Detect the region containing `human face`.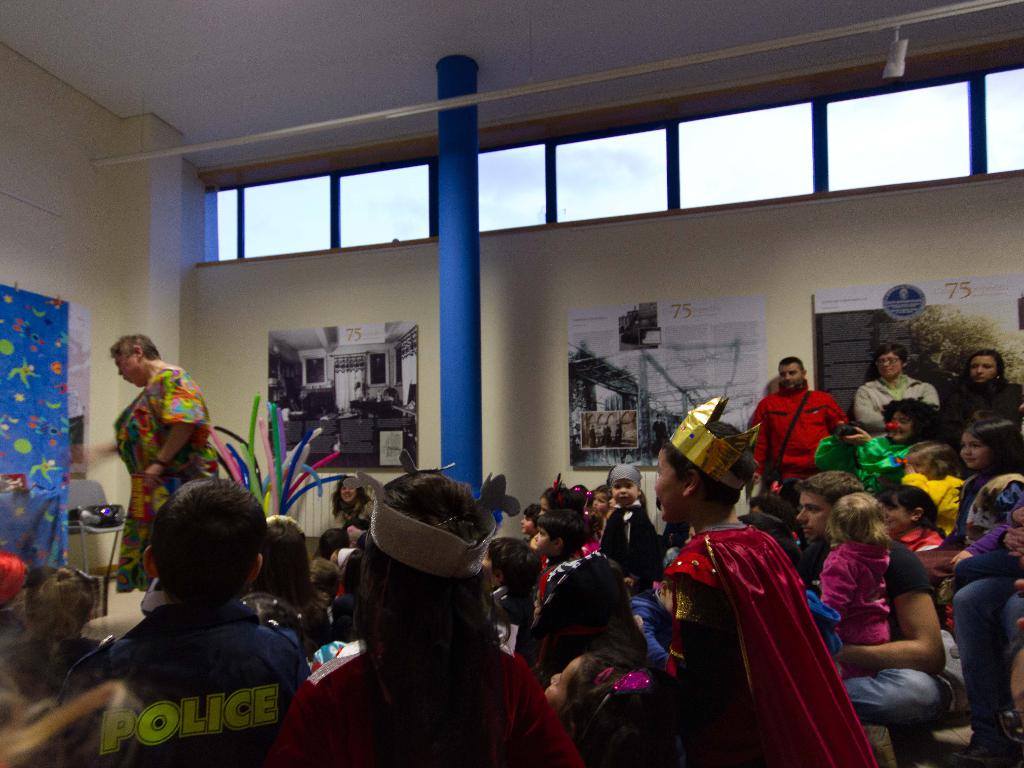
{"x1": 879, "y1": 409, "x2": 908, "y2": 442}.
